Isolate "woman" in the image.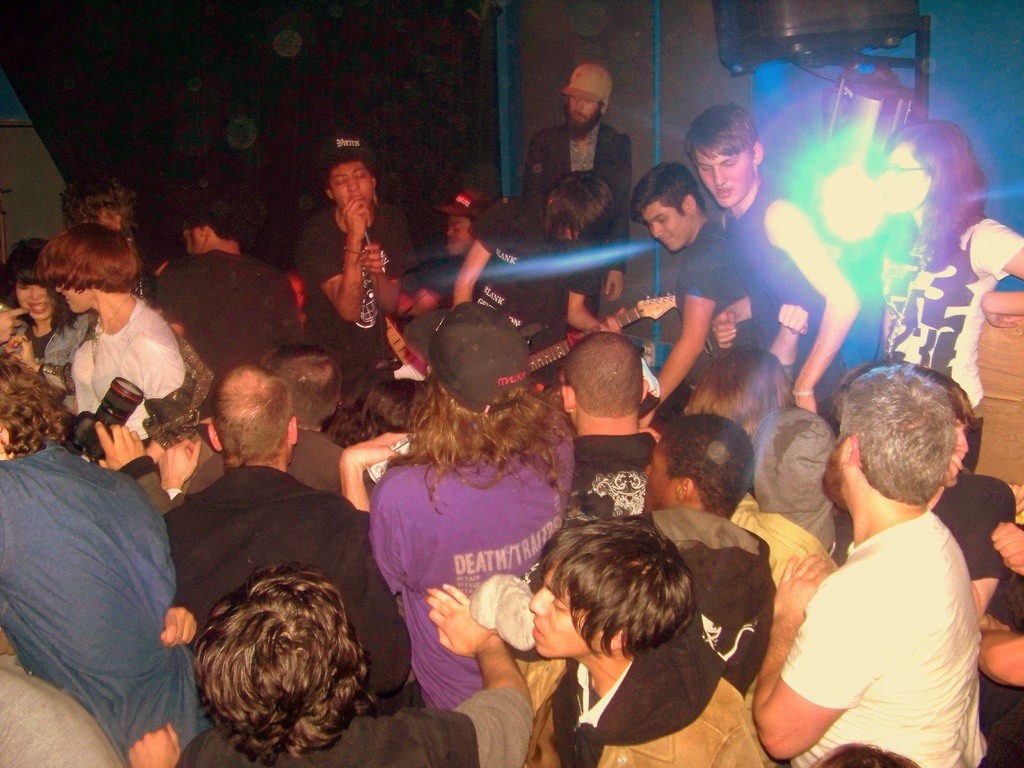
Isolated region: bbox=[1, 237, 91, 377].
